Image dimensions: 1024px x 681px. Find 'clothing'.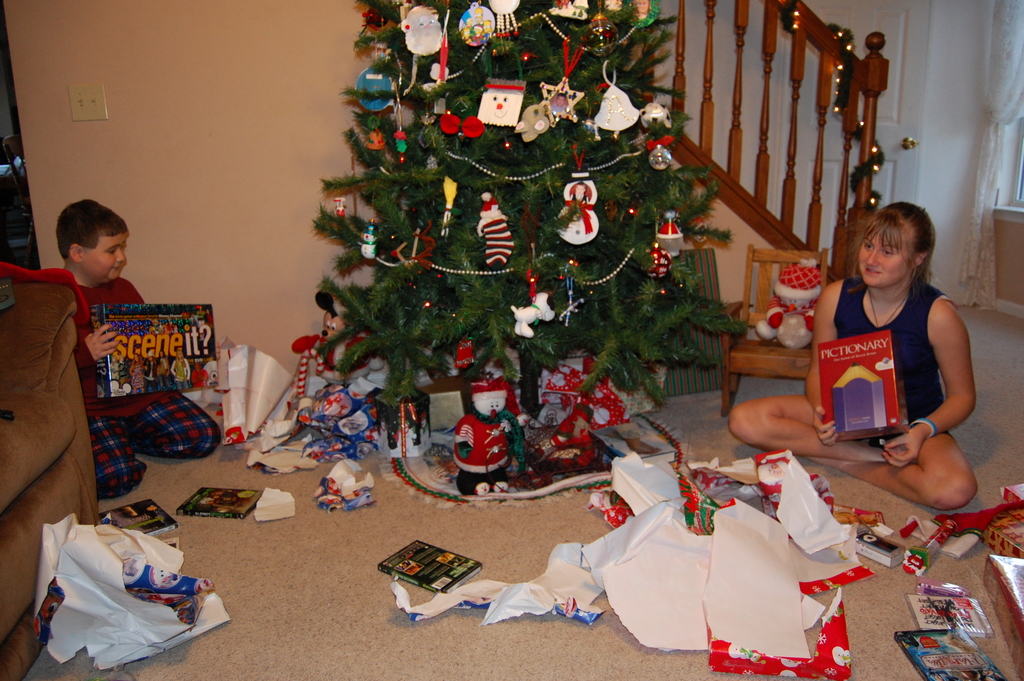
crop(820, 260, 977, 459).
